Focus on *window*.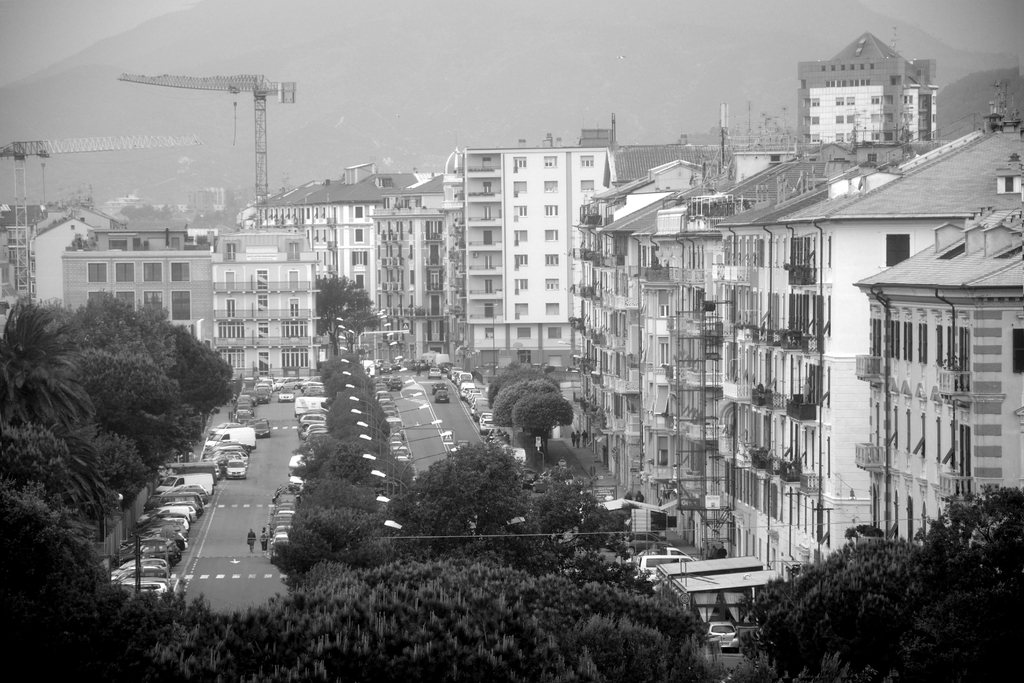
Focused at box(541, 227, 561, 242).
